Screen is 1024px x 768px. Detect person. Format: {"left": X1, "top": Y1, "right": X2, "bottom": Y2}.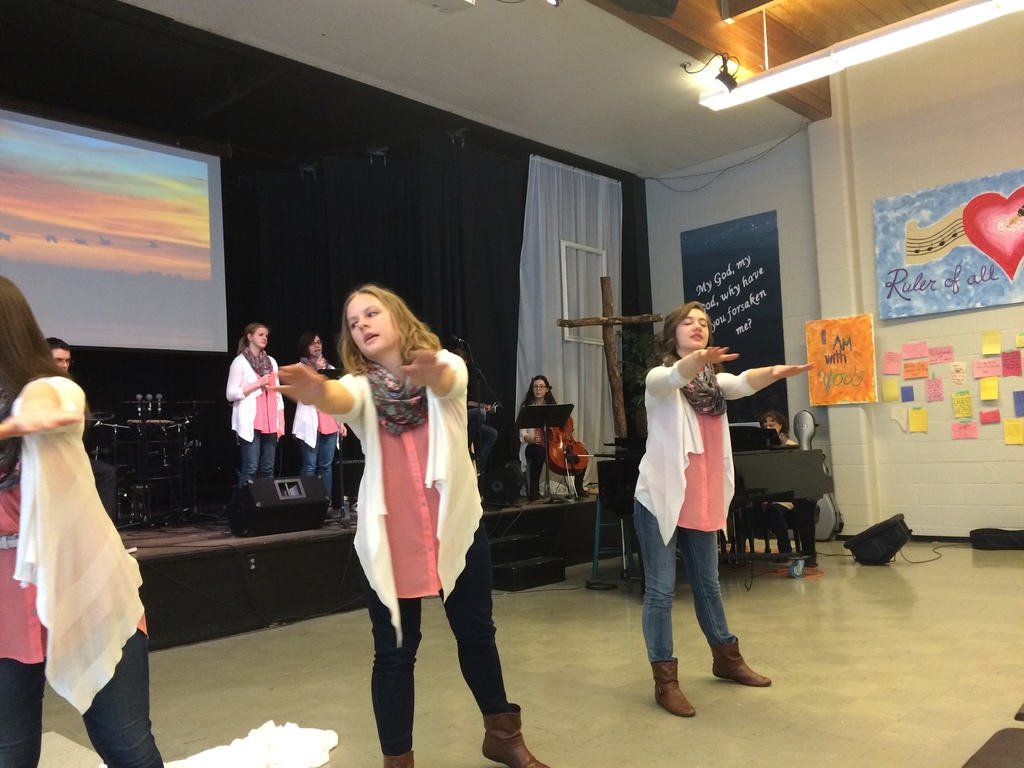
{"left": 224, "top": 323, "right": 284, "bottom": 486}.
